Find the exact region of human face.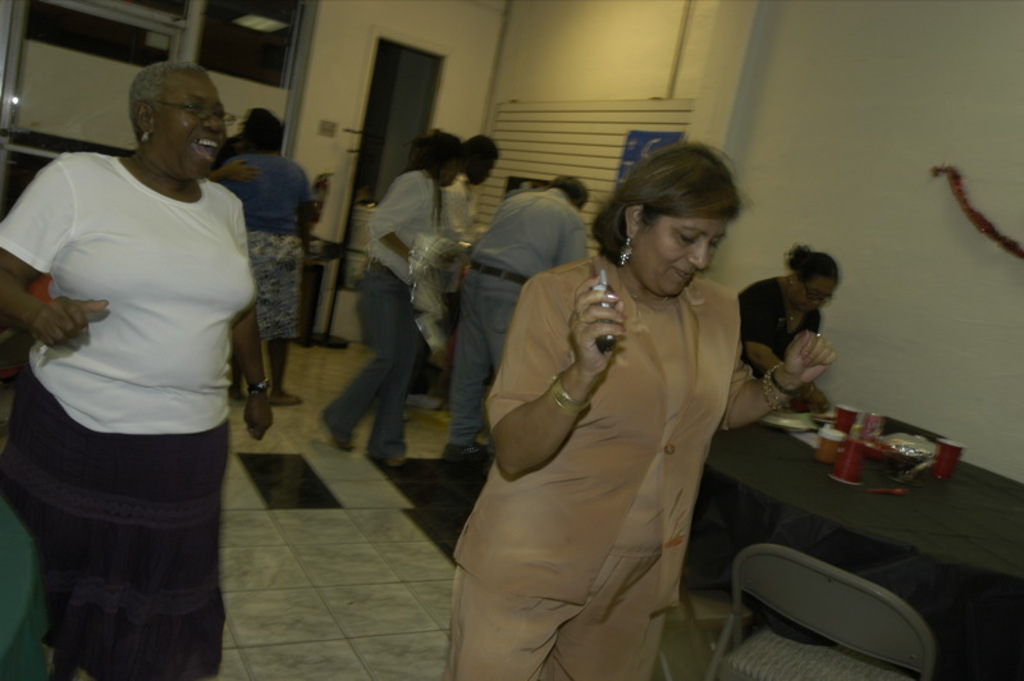
Exact region: (left=637, top=214, right=726, bottom=297).
